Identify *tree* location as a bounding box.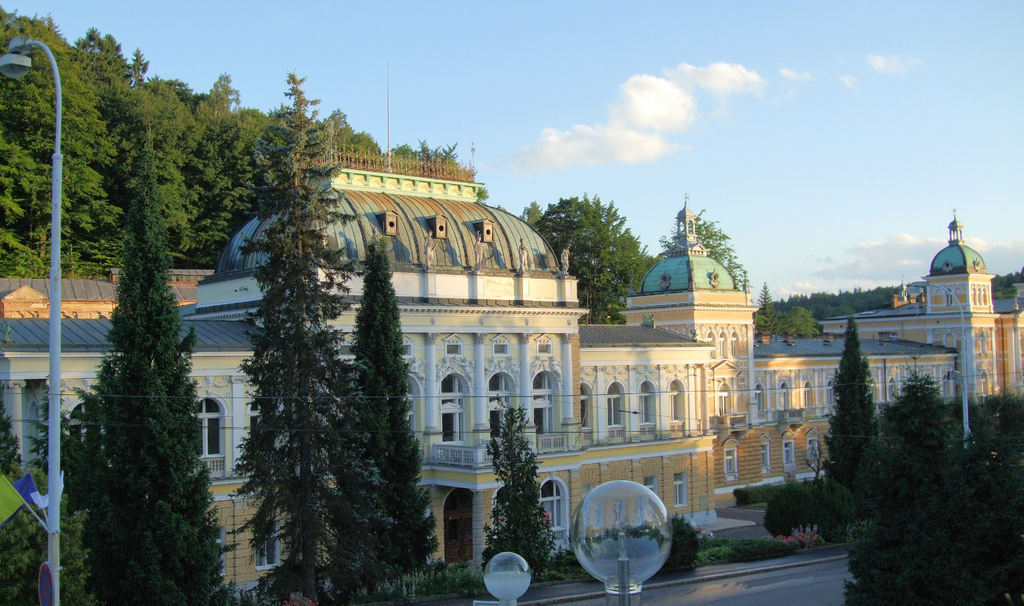
(0,465,91,605).
